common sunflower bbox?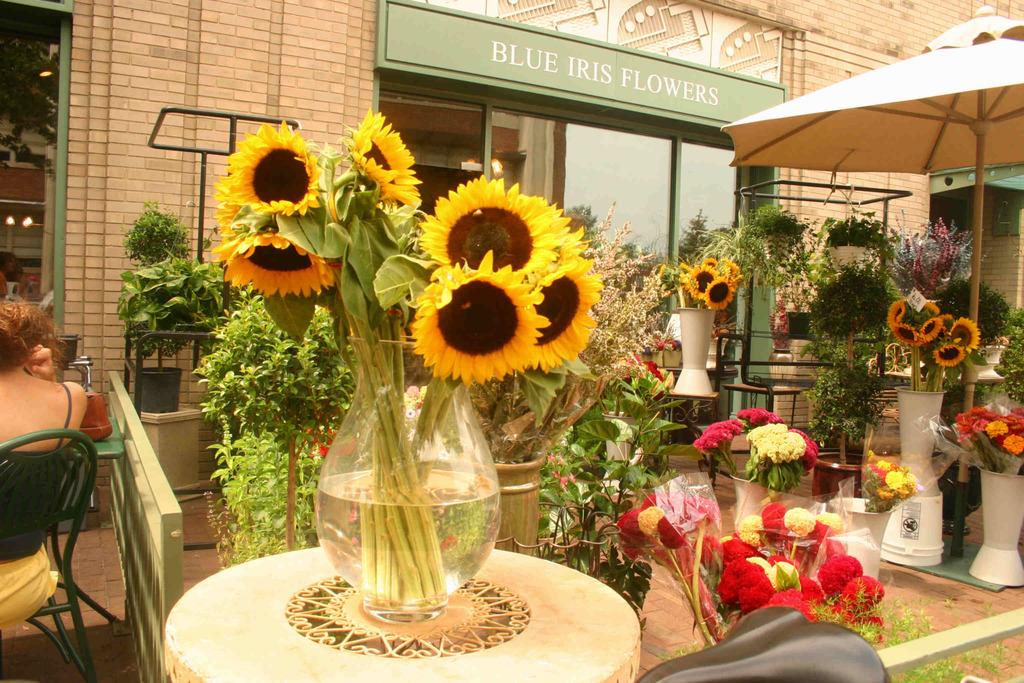
225 119 328 225
